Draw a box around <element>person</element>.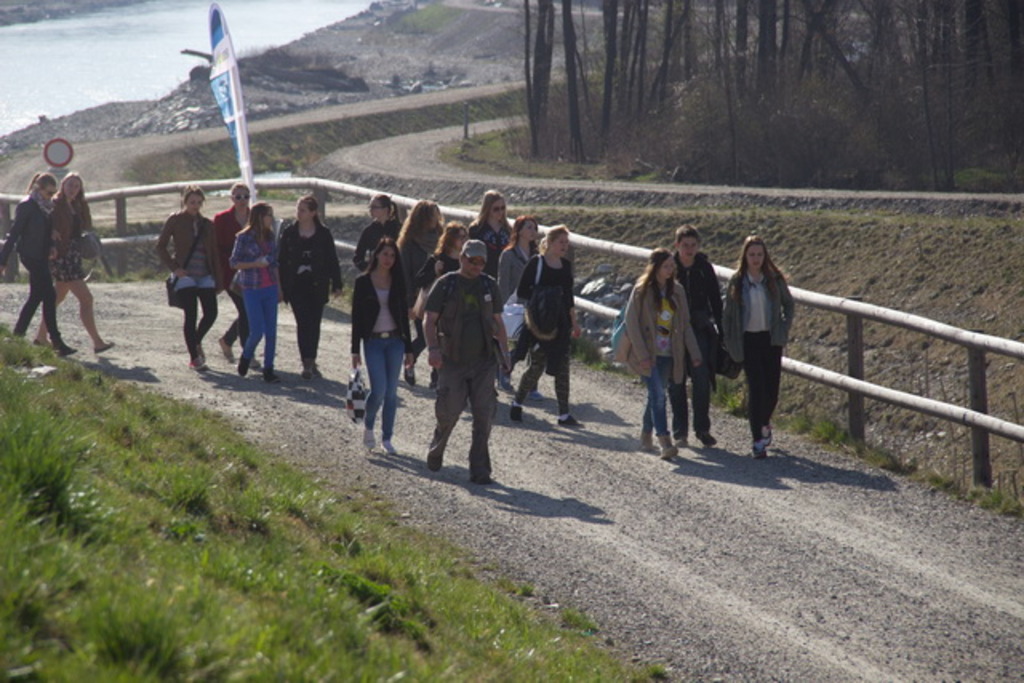
656 226 731 440.
